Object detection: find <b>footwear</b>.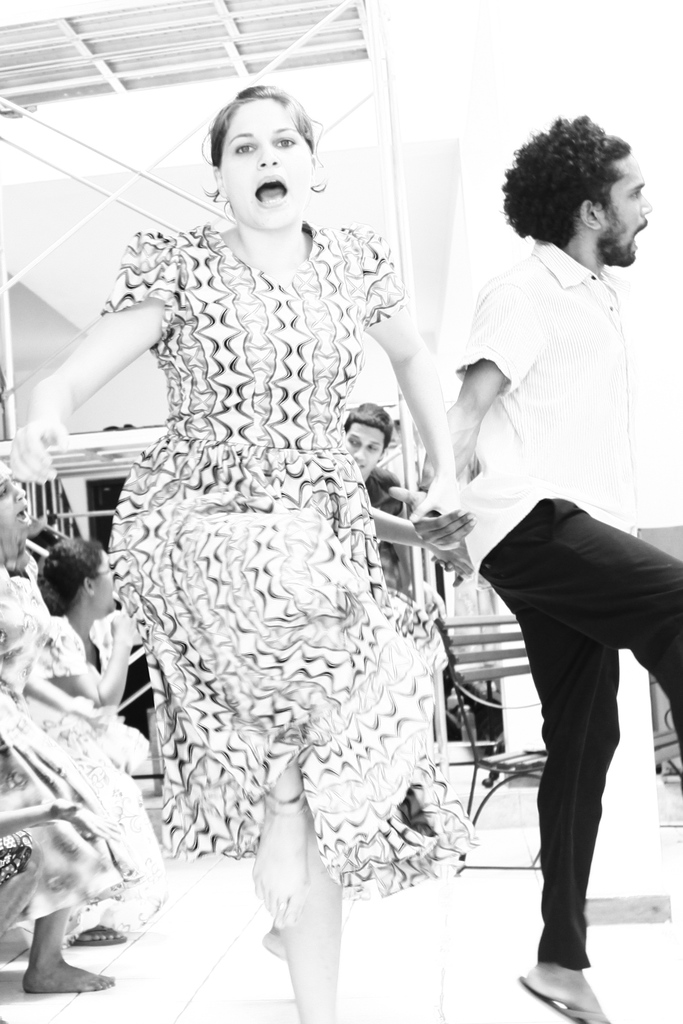
crop(540, 940, 618, 1009).
